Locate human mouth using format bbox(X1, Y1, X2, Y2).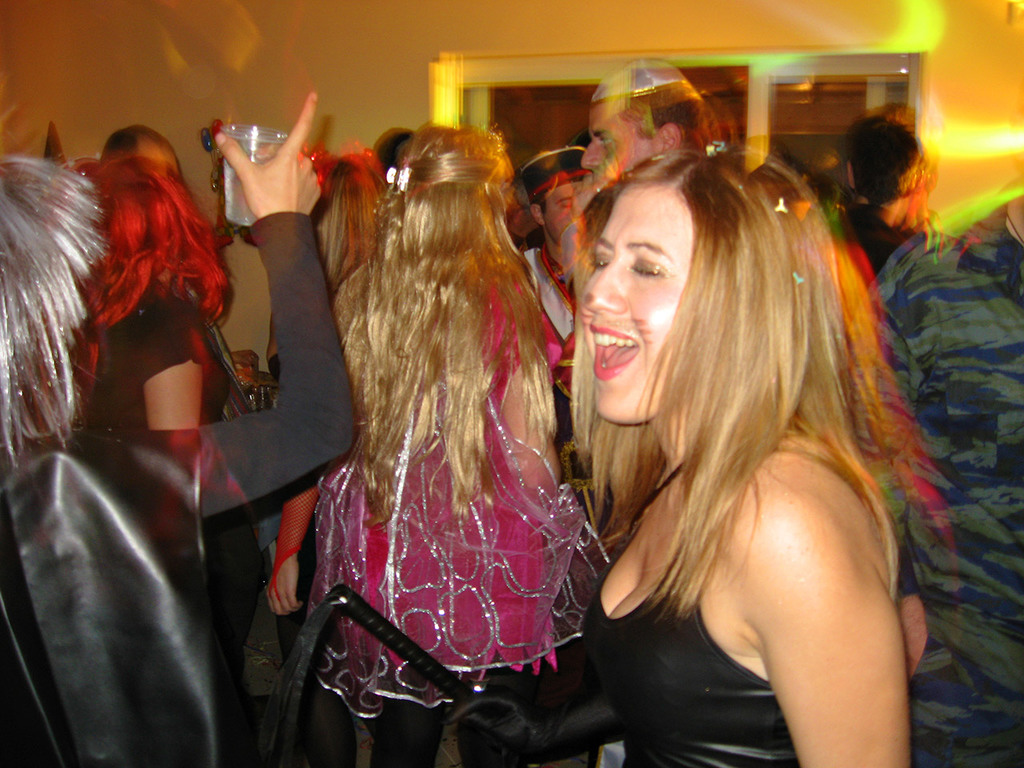
bbox(586, 318, 646, 386).
